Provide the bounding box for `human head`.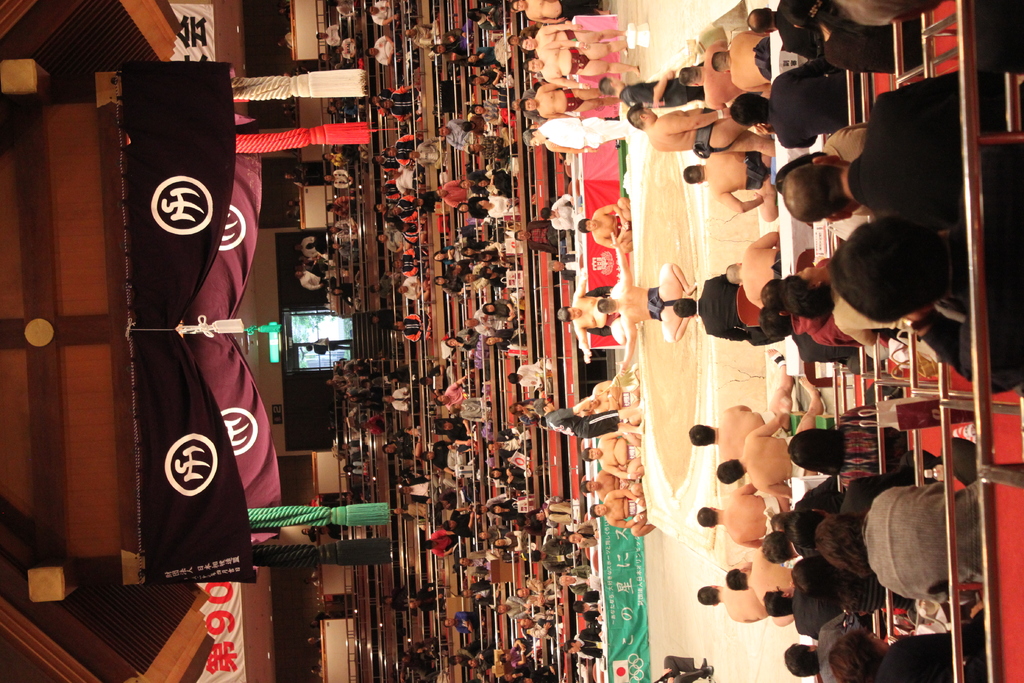
(left=694, top=506, right=722, bottom=529).
